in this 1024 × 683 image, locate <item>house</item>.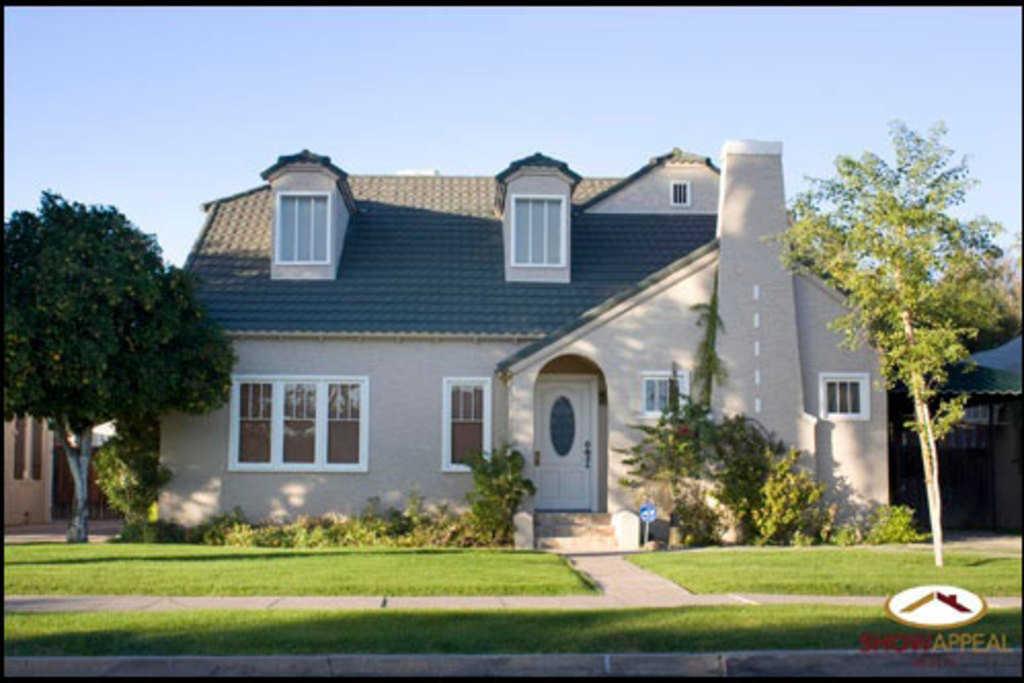
Bounding box: 6/400/57/521.
